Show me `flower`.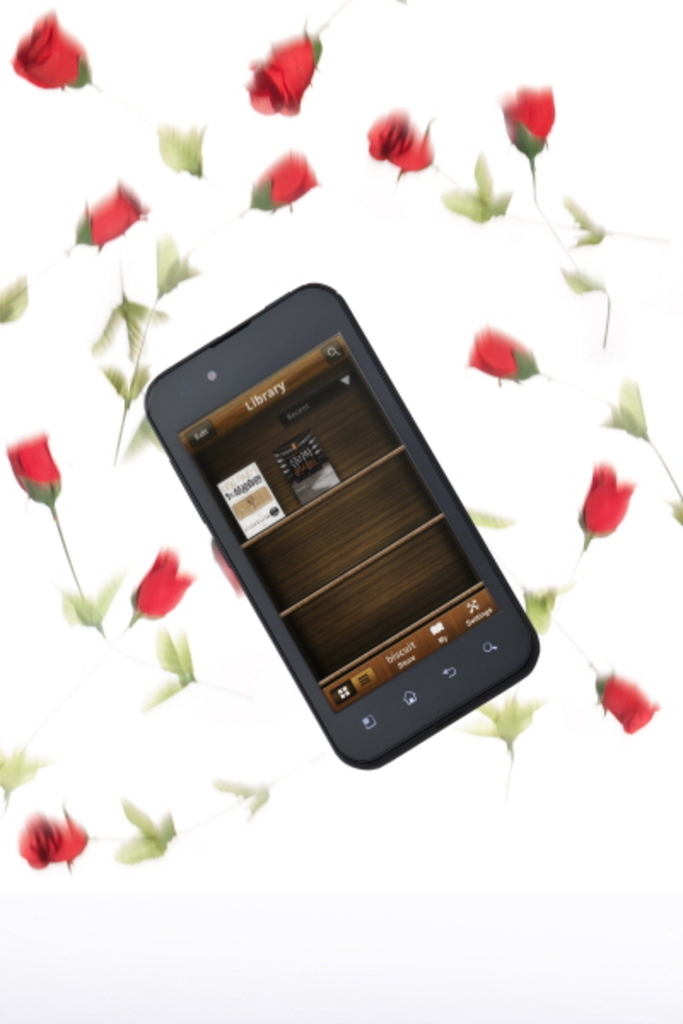
`flower` is here: [362,96,446,167].
